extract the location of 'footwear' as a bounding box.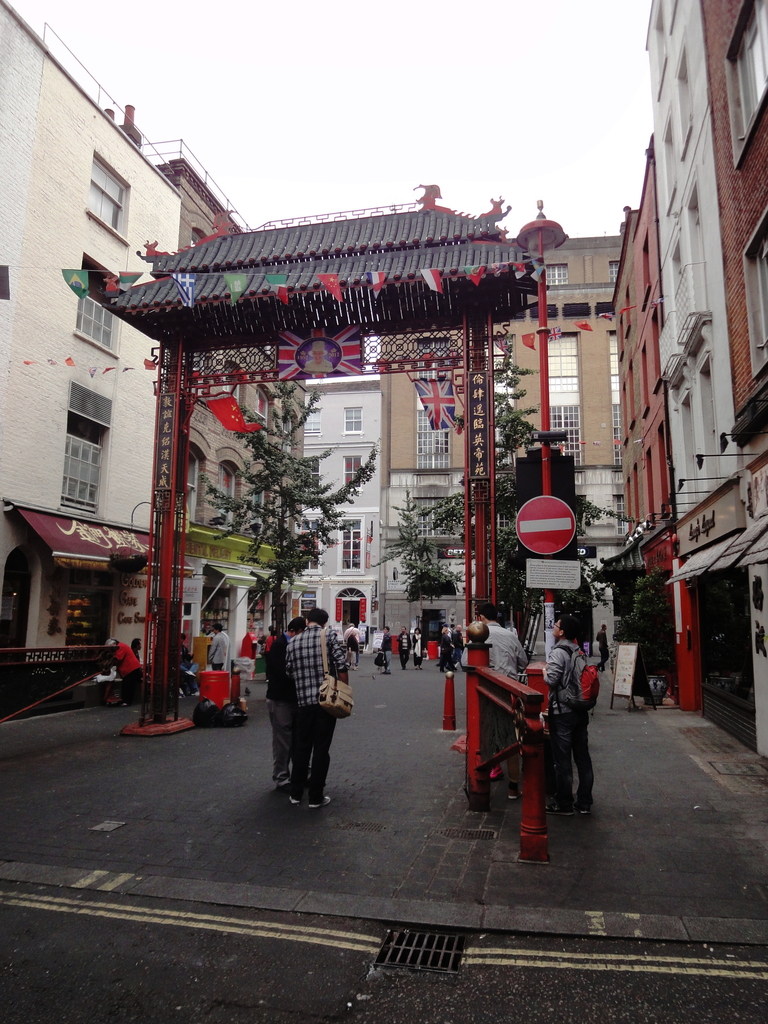
pyautogui.locateOnScreen(577, 800, 594, 817).
